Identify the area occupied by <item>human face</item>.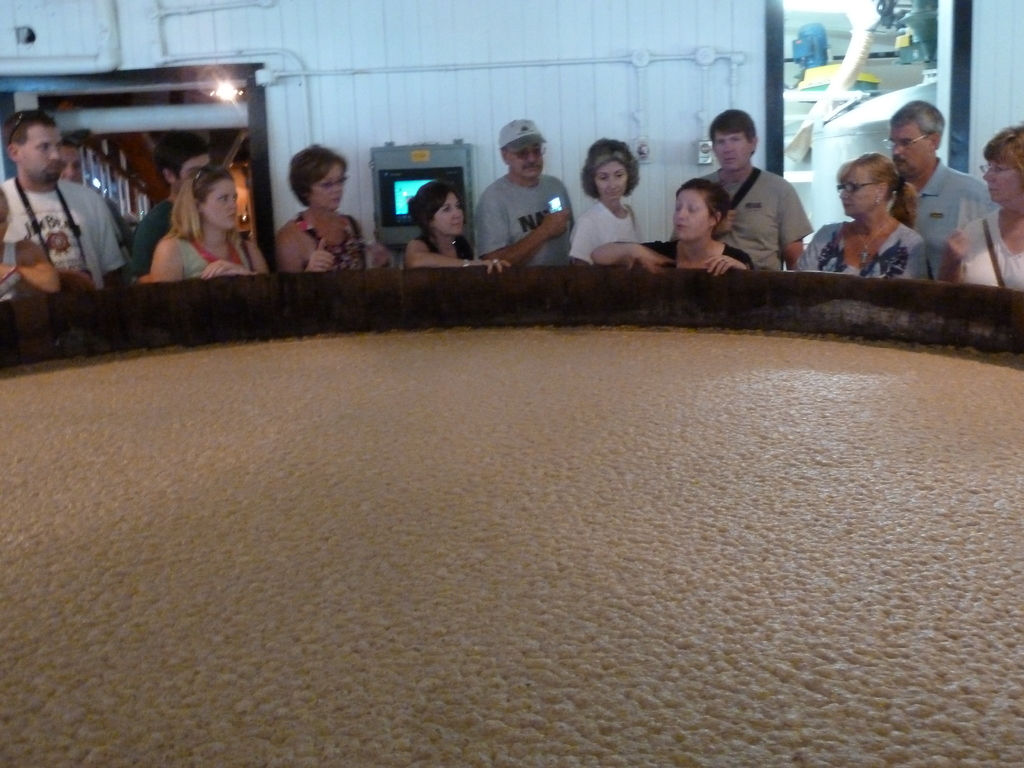
Area: box(981, 161, 1022, 220).
